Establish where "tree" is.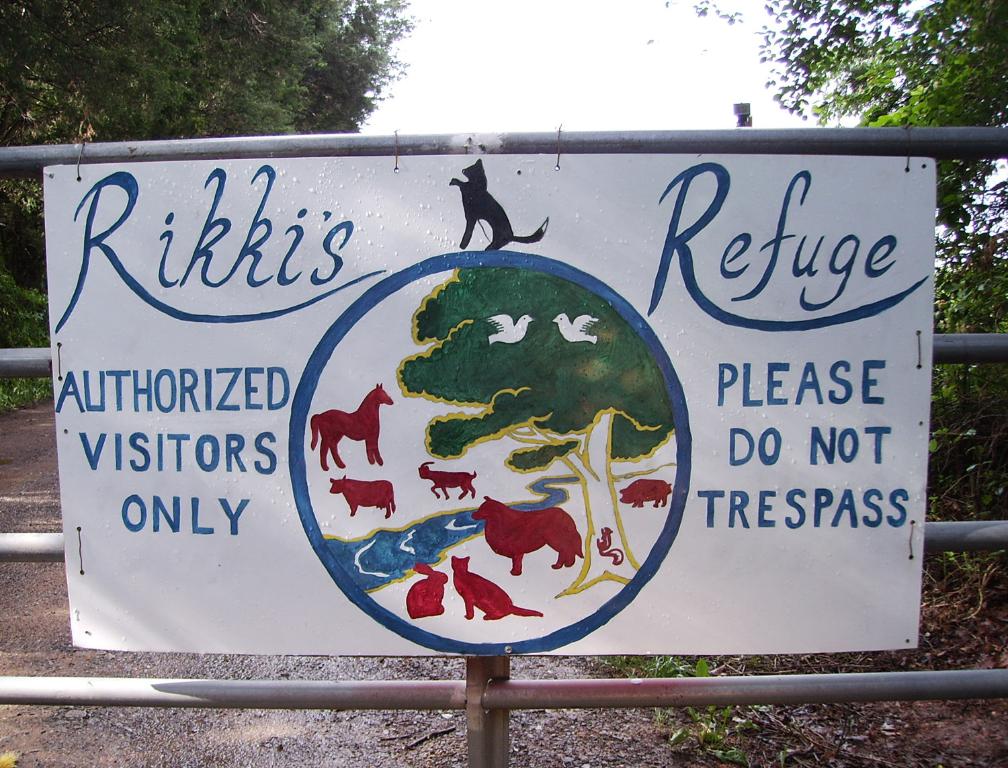
Established at [x1=685, y1=0, x2=1007, y2=364].
